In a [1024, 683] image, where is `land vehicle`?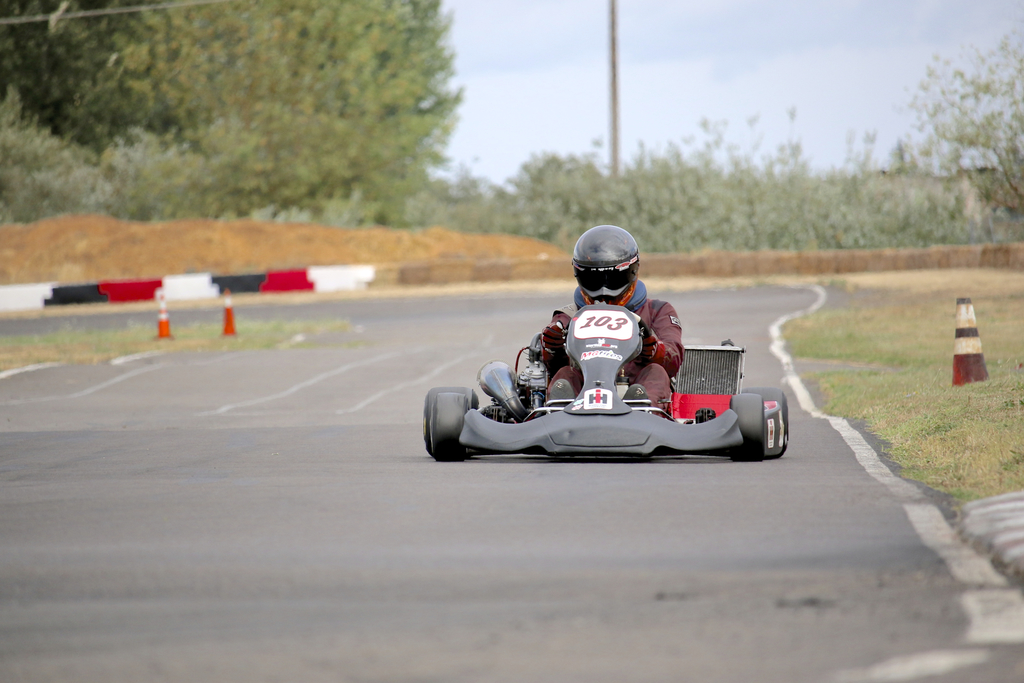
<region>435, 259, 774, 469</region>.
